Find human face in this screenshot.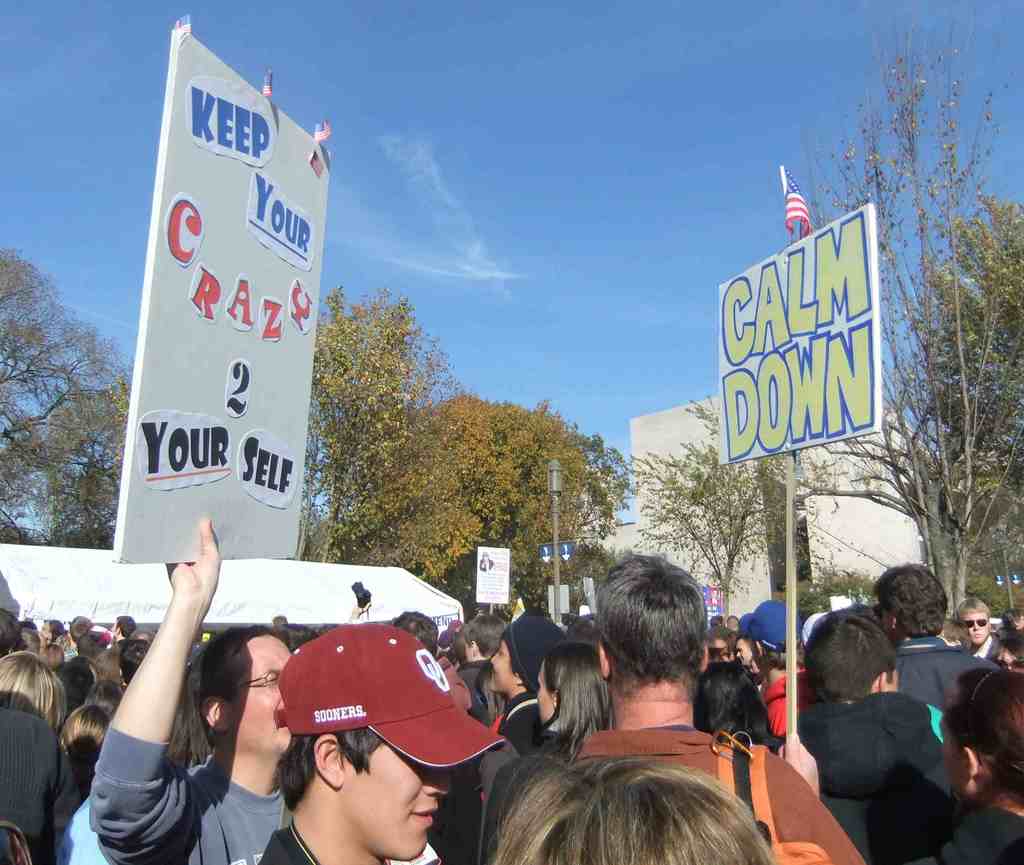
The bounding box for human face is <box>938,713,970,803</box>.
